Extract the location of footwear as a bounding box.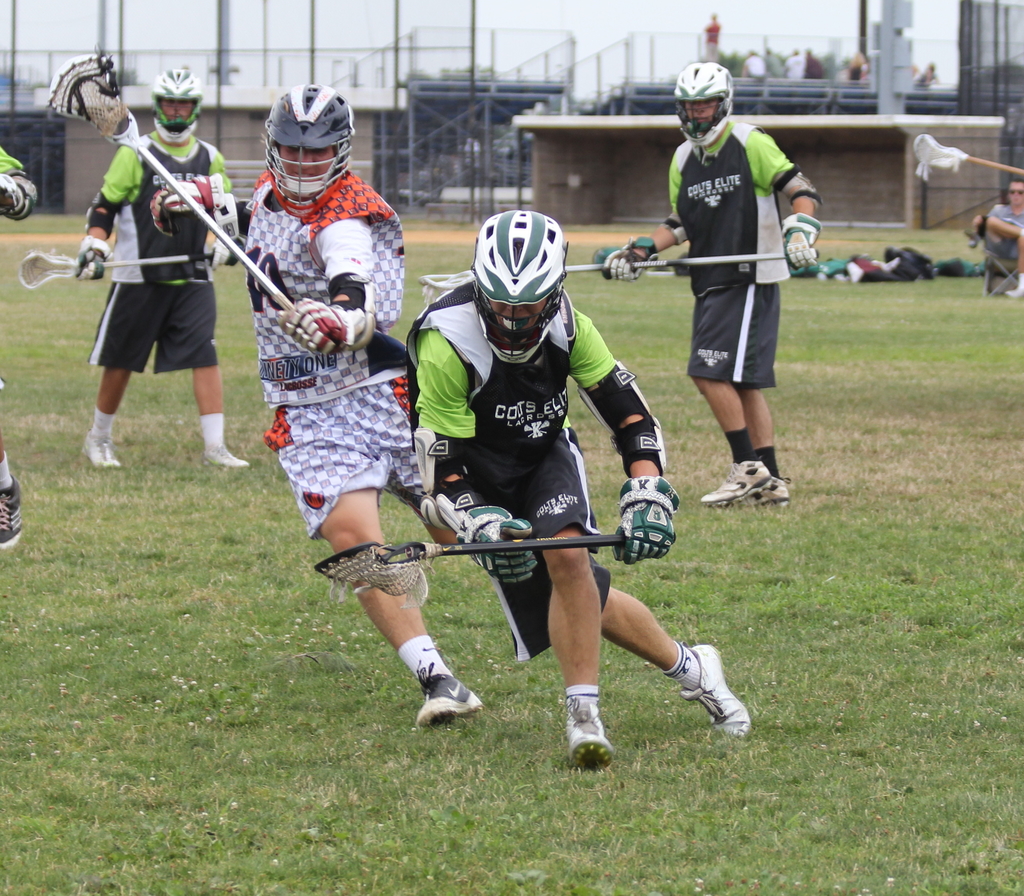
{"x1": 82, "y1": 432, "x2": 120, "y2": 466}.
